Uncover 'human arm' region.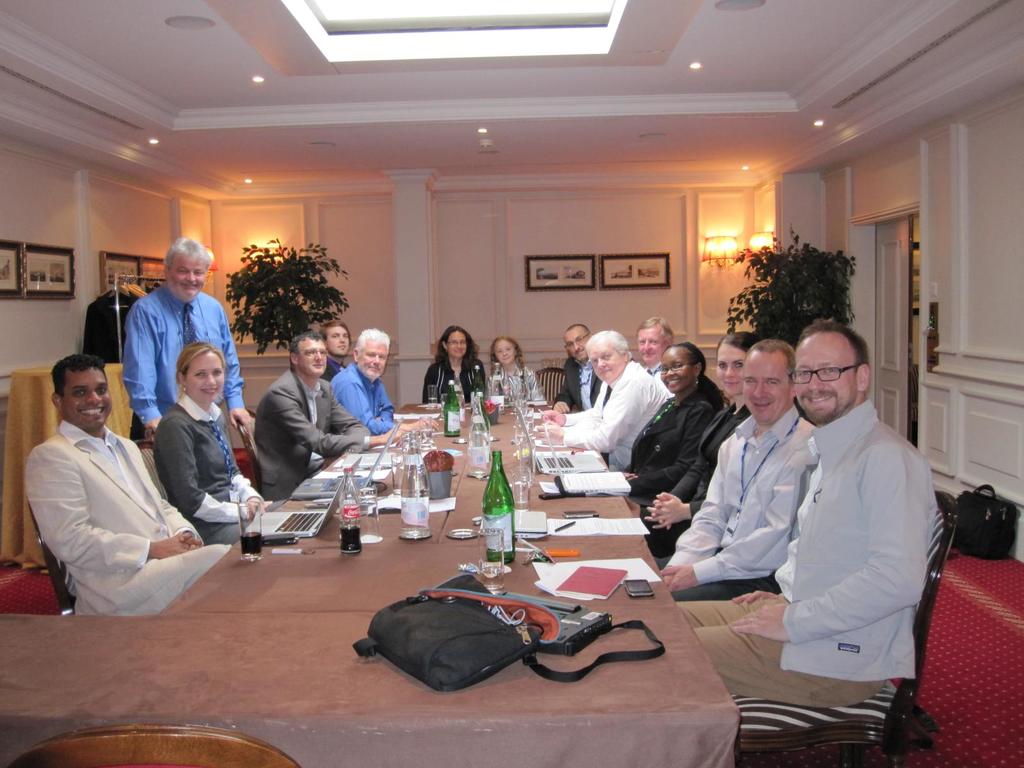
Uncovered: <box>323,384,374,462</box>.
